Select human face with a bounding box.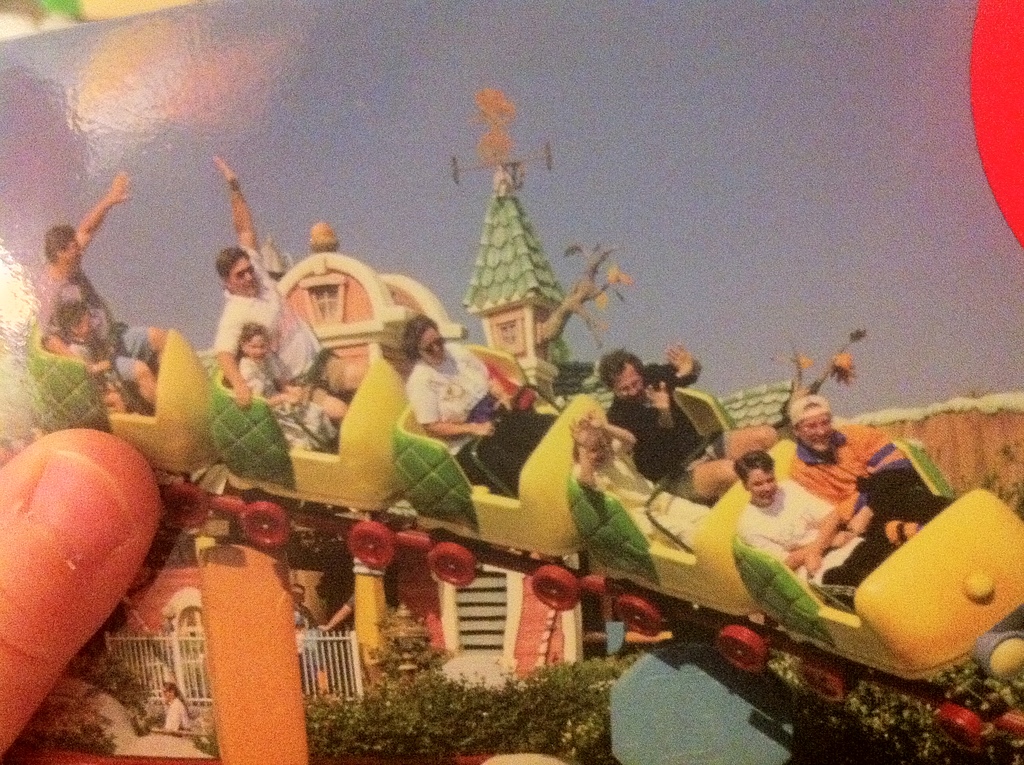
BBox(230, 255, 257, 294).
